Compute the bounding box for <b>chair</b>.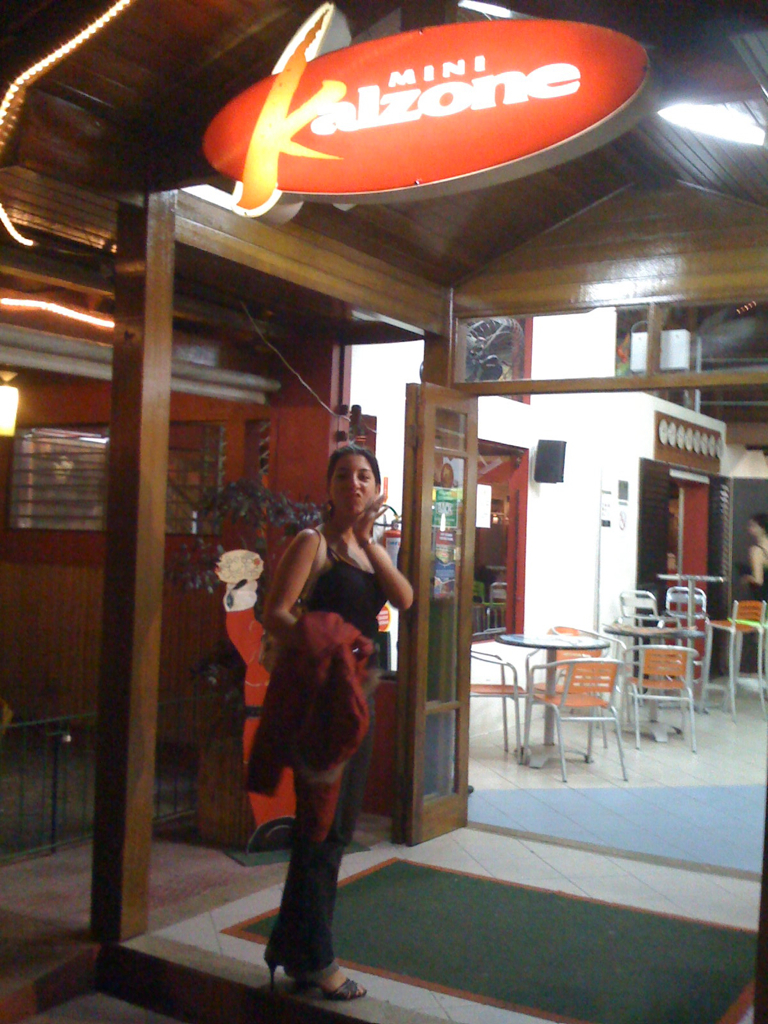
BBox(663, 584, 720, 682).
